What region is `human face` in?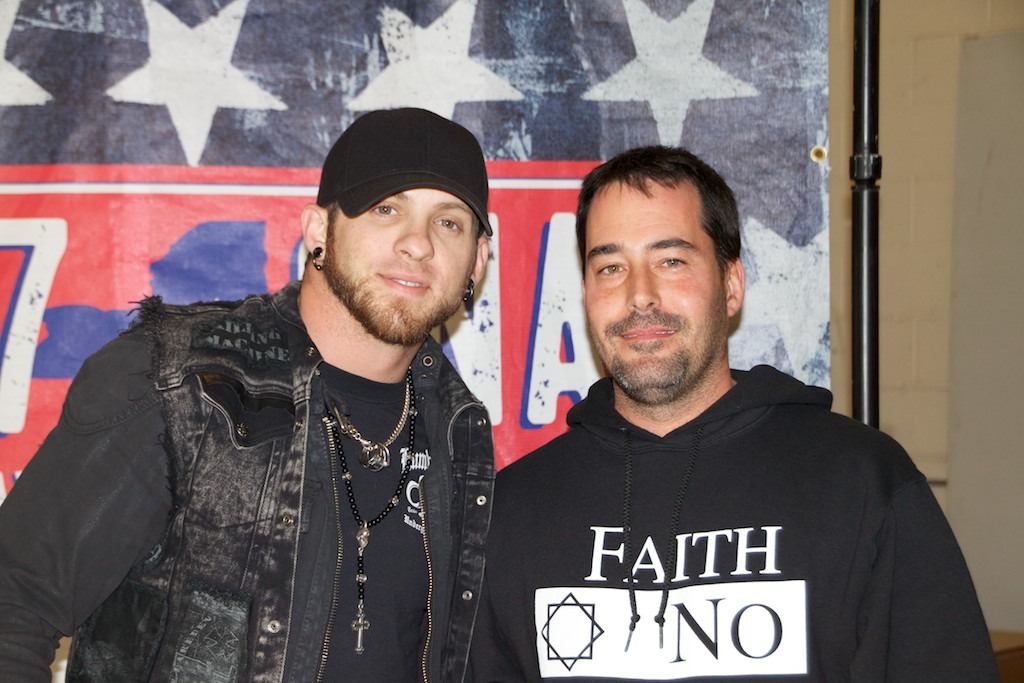
(x1=582, y1=176, x2=726, y2=398).
